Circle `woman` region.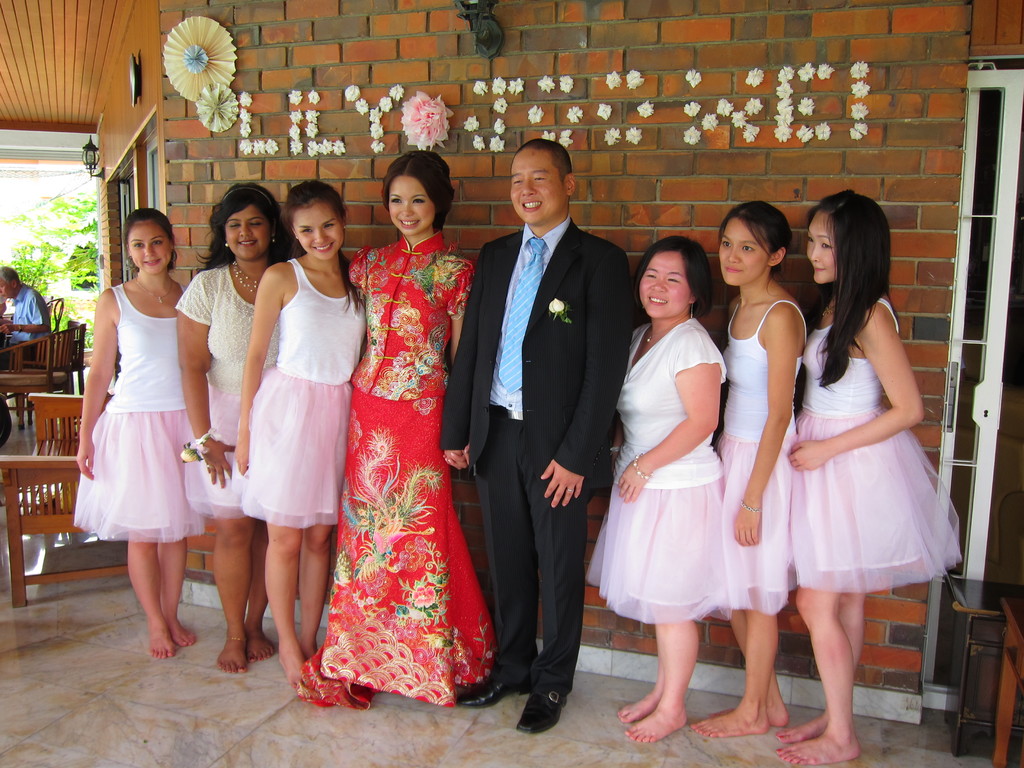
Region: l=167, t=173, r=300, b=679.
